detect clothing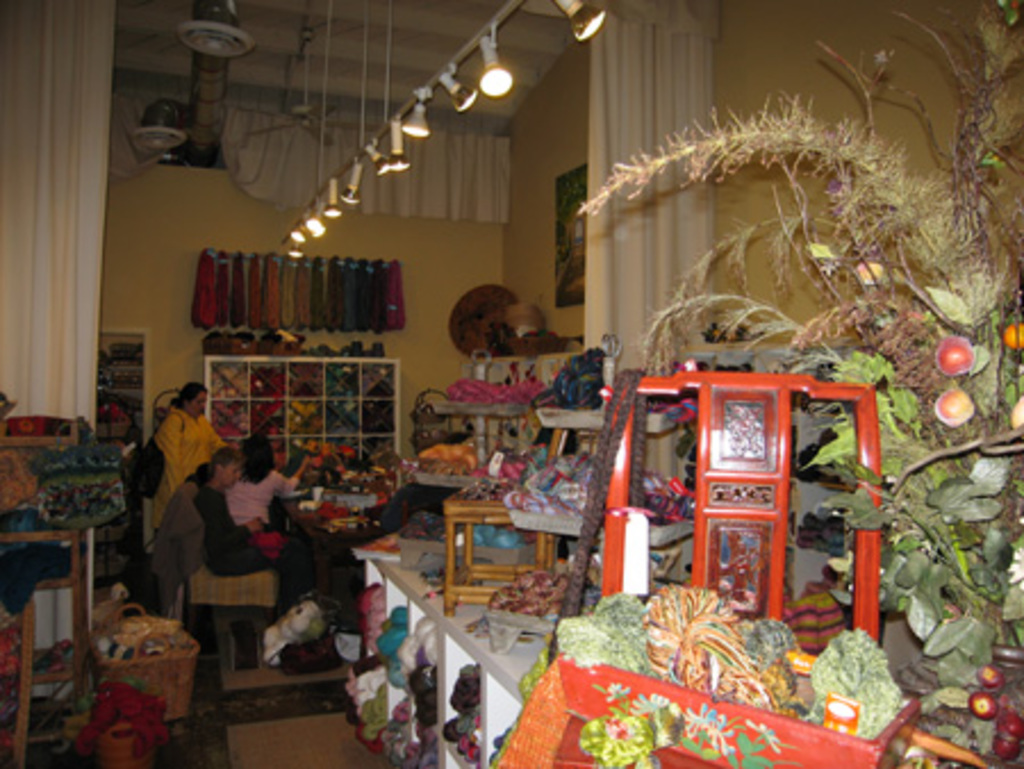
region(228, 466, 300, 530)
